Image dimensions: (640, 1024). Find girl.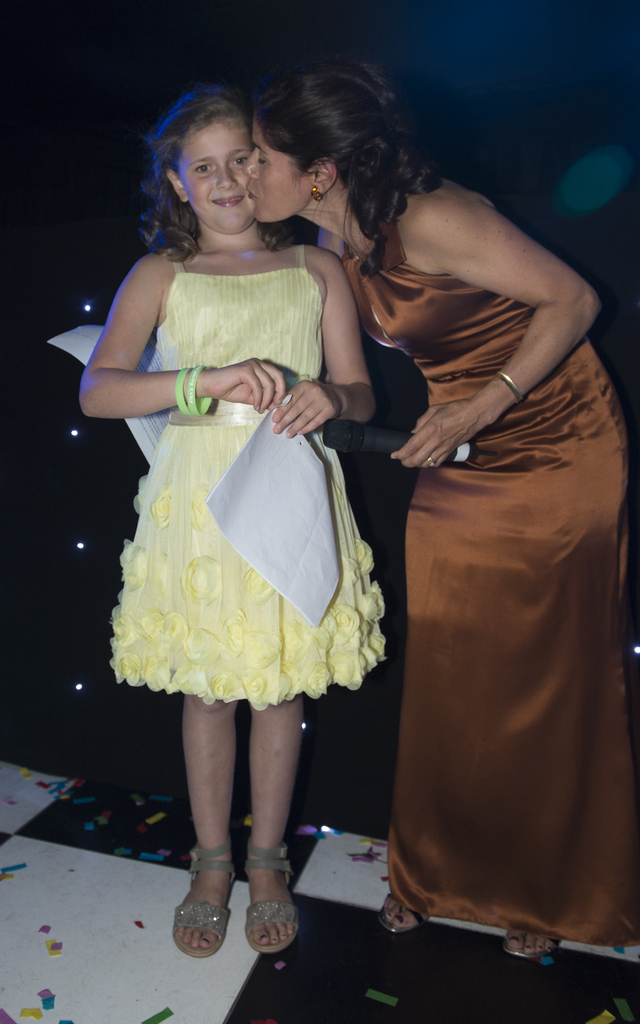
x1=74, y1=85, x2=392, y2=956.
